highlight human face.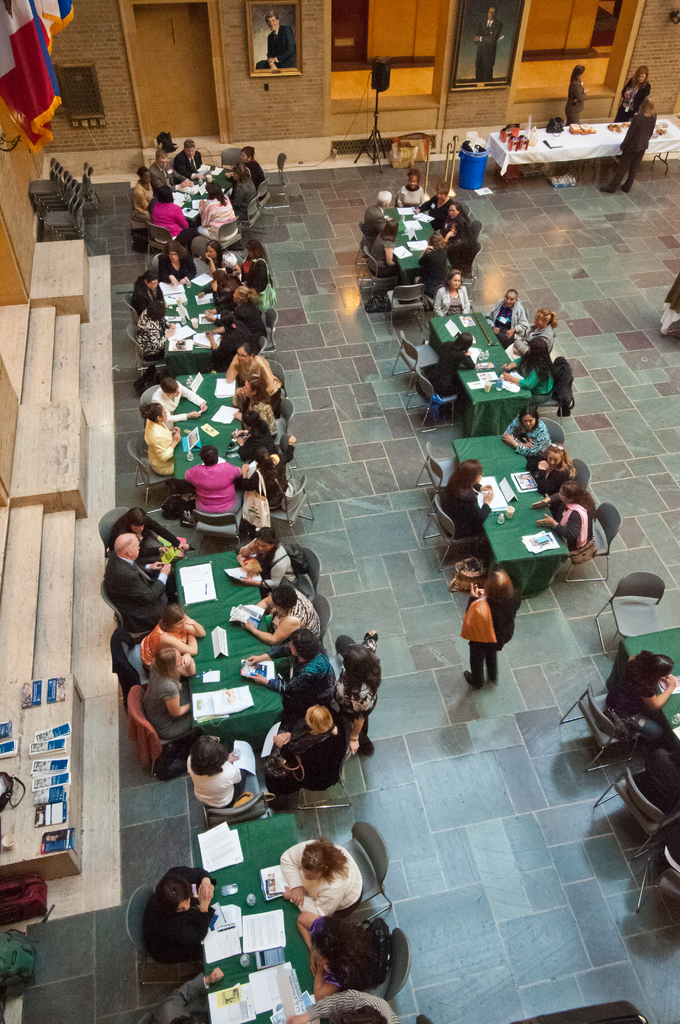
Highlighted region: detection(408, 177, 417, 187).
